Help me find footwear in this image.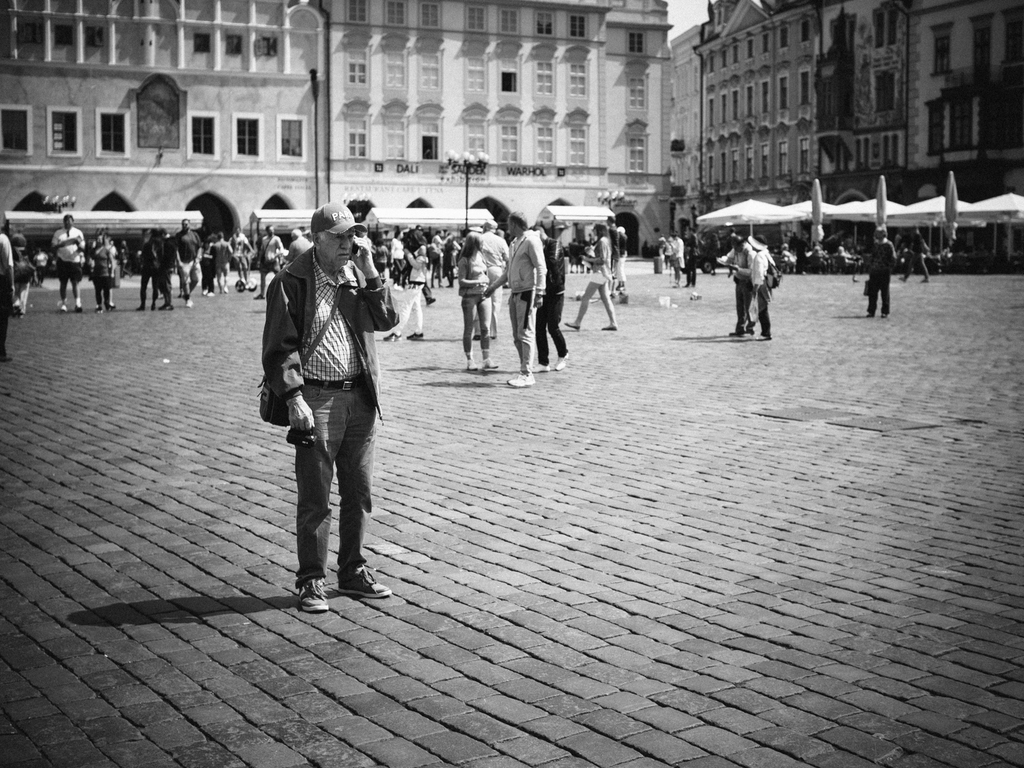
Found it: select_region(255, 294, 261, 298).
